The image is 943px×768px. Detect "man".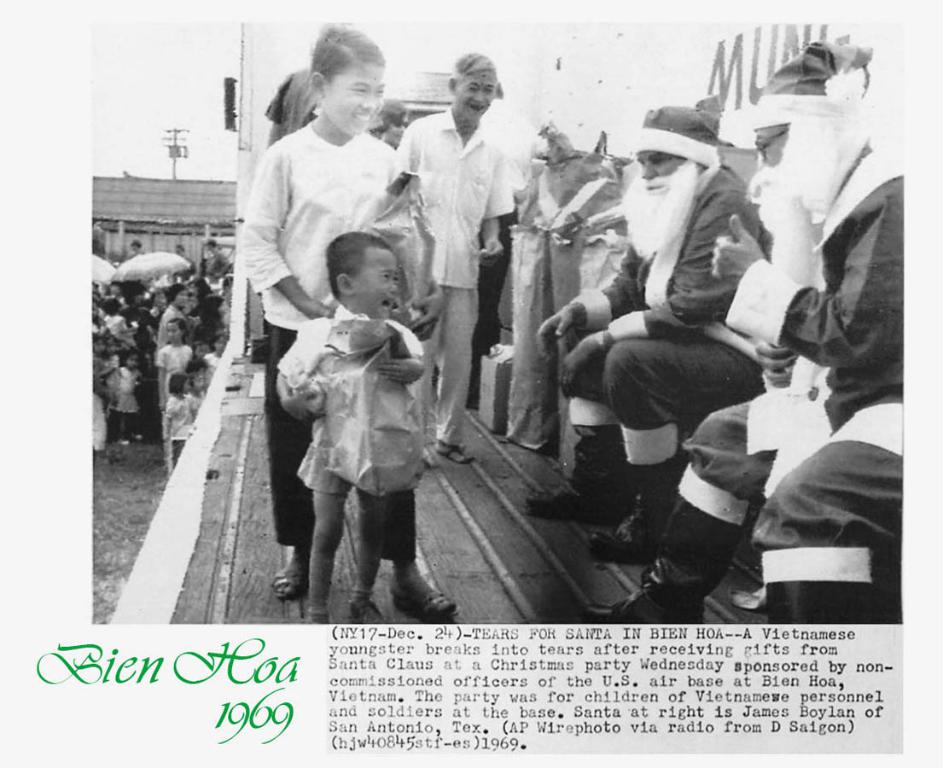
Detection: 394:49:520:472.
